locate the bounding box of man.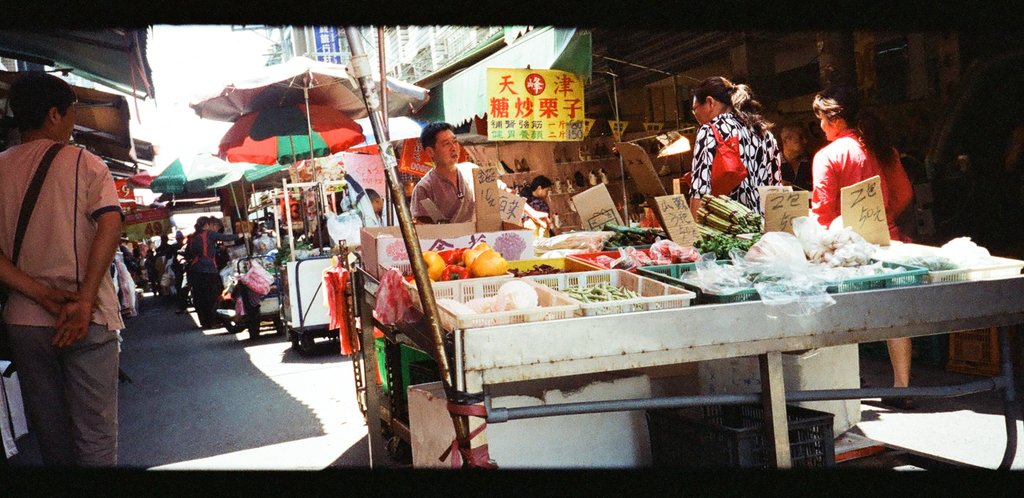
Bounding box: 413,121,550,233.
